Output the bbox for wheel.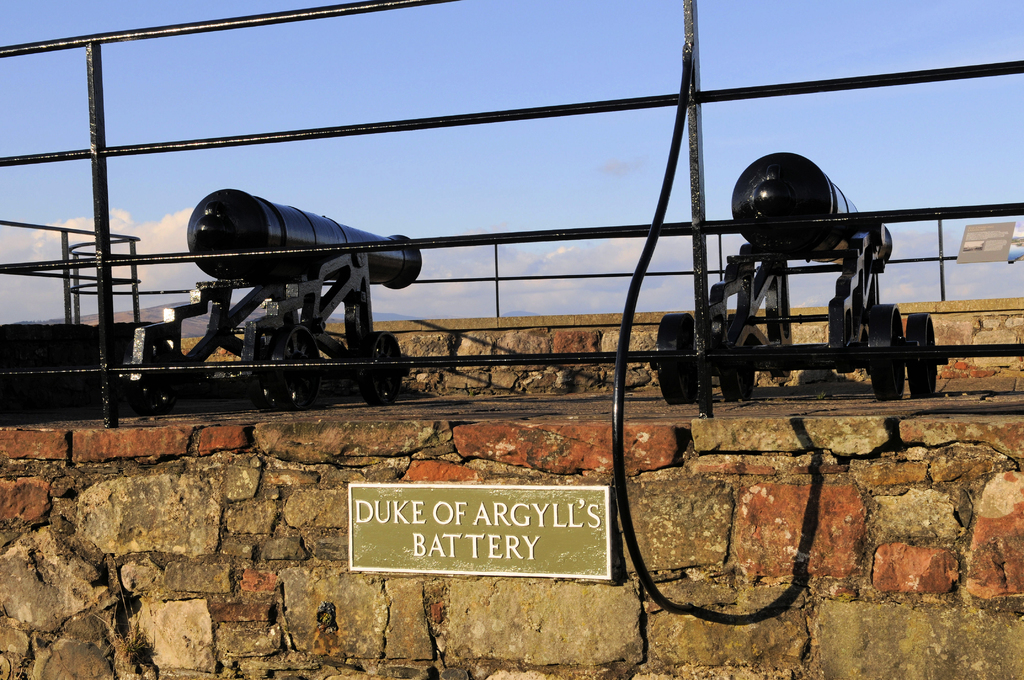
{"left": 368, "top": 334, "right": 402, "bottom": 394}.
